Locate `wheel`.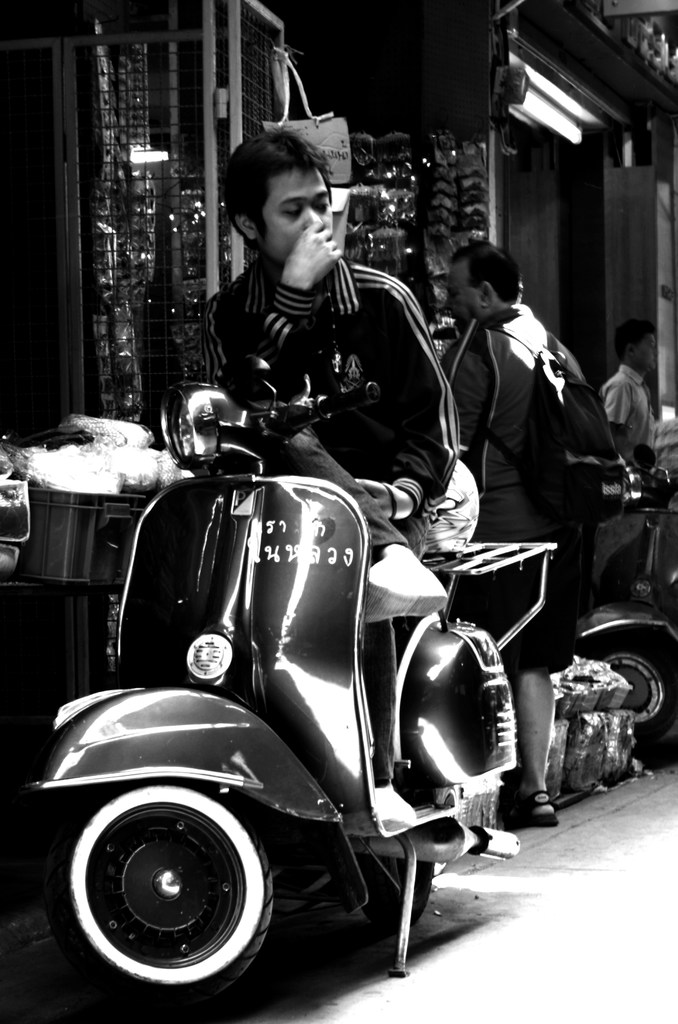
Bounding box: {"left": 583, "top": 630, "right": 677, "bottom": 749}.
